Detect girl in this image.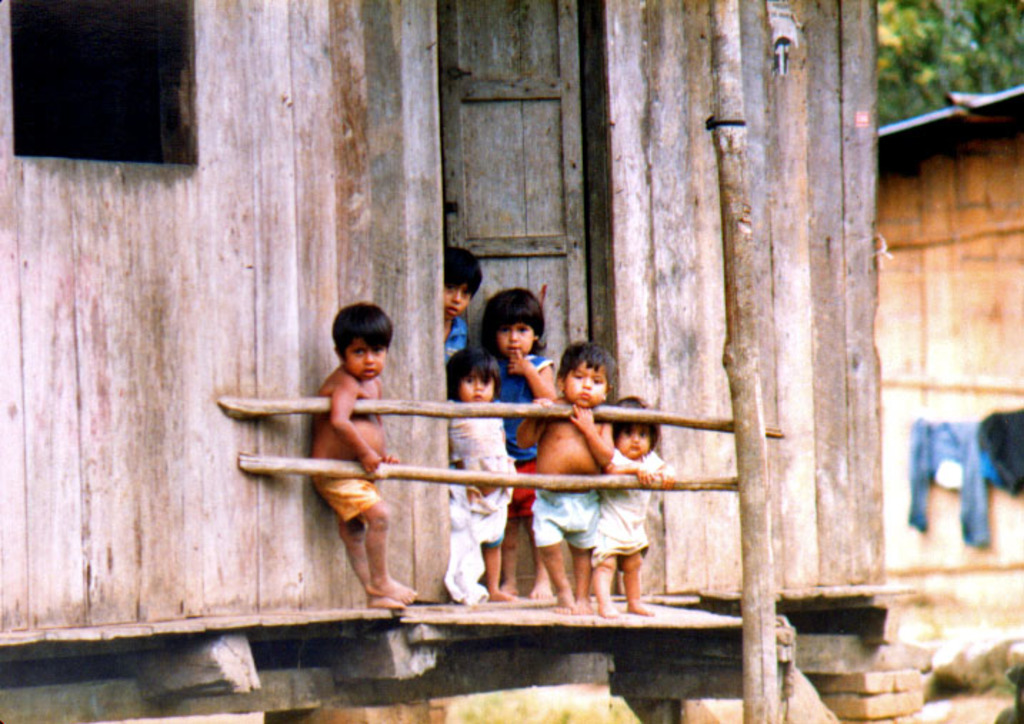
Detection: bbox(447, 343, 516, 607).
